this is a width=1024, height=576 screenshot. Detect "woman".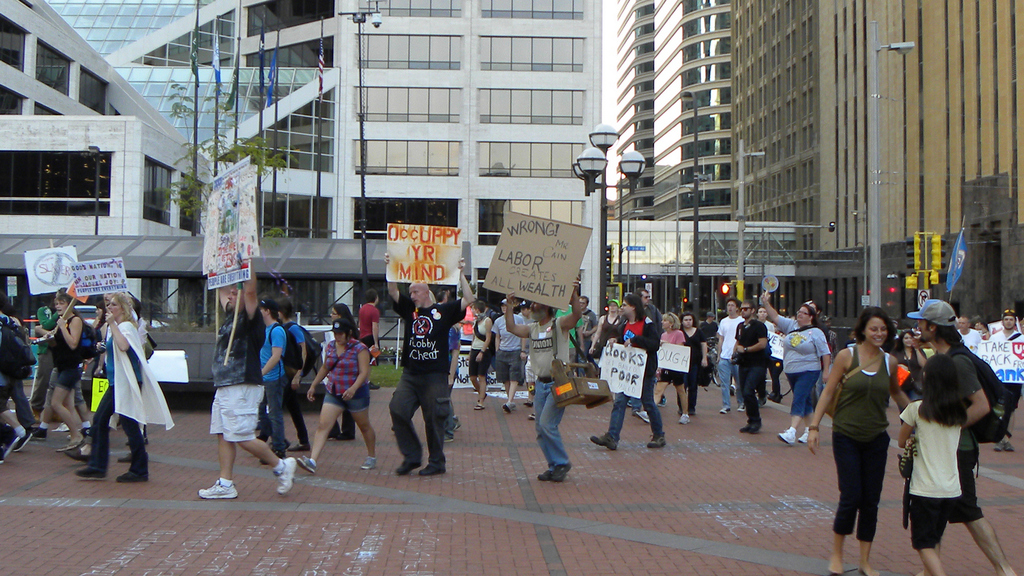
972/323/984/335.
